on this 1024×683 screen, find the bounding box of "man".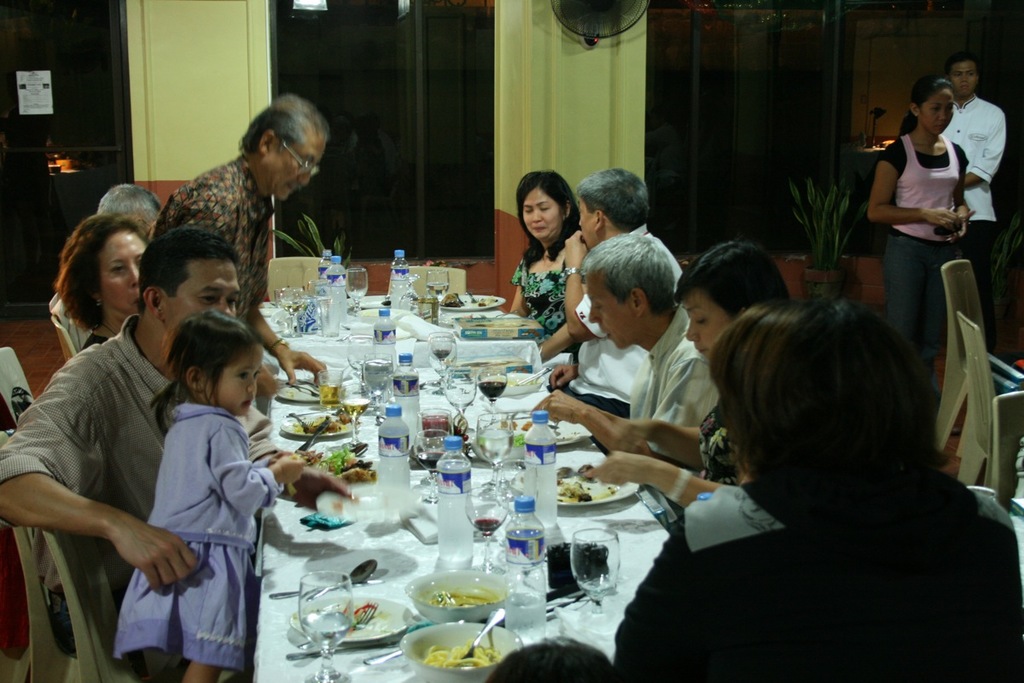
Bounding box: l=130, t=115, r=341, b=374.
